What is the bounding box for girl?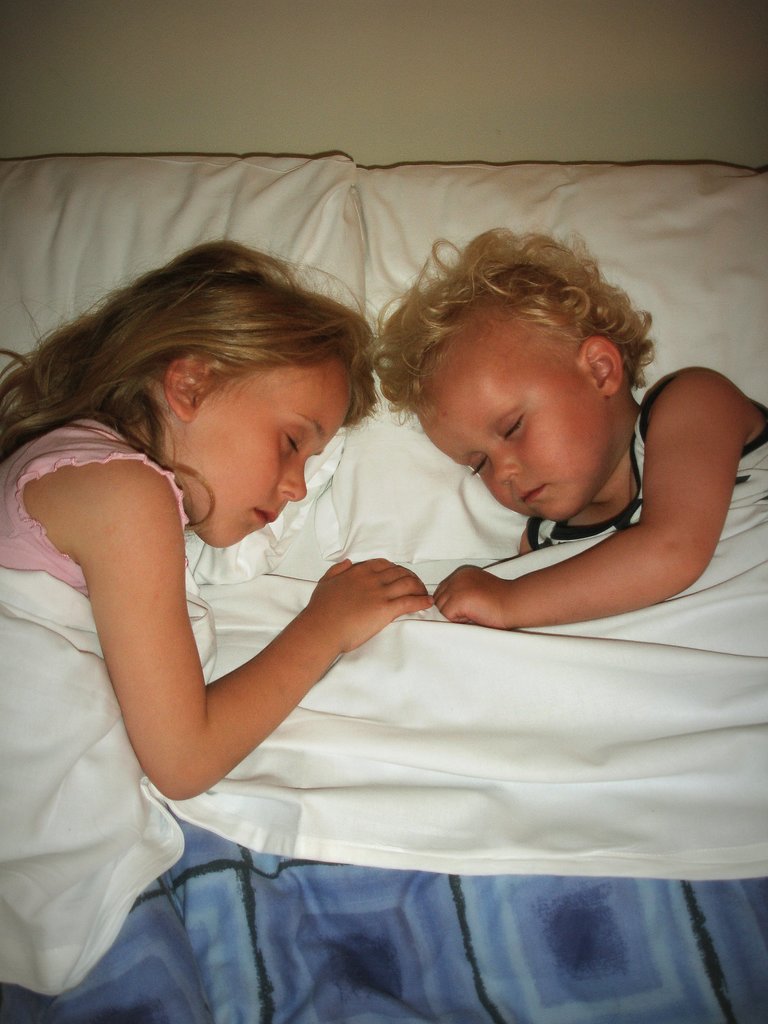
crop(378, 218, 767, 625).
